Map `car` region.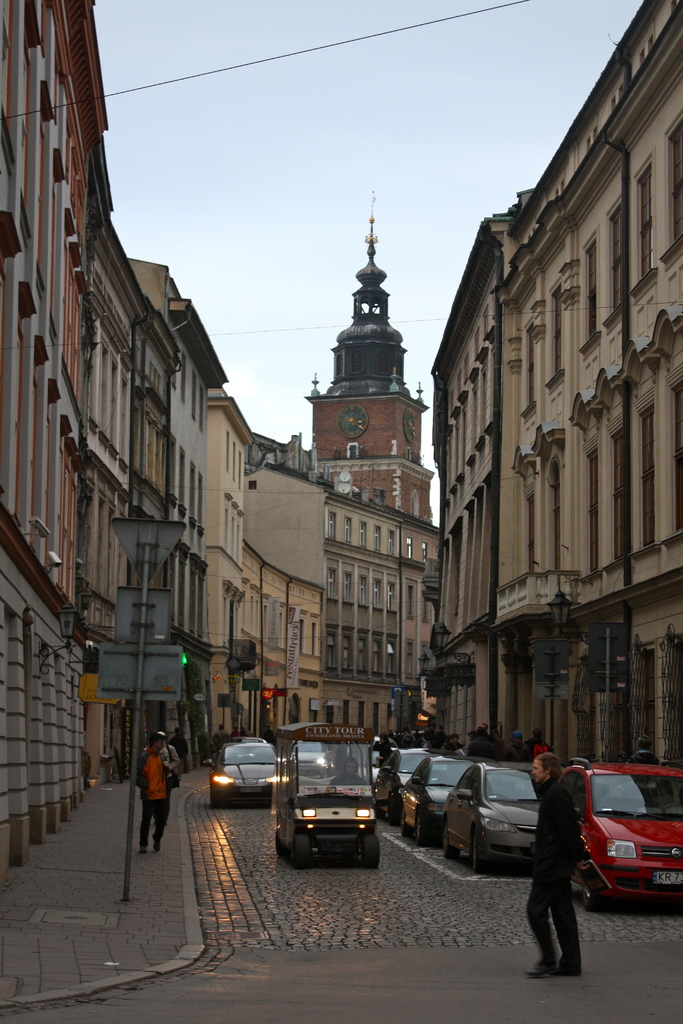
Mapped to bbox(399, 753, 479, 847).
